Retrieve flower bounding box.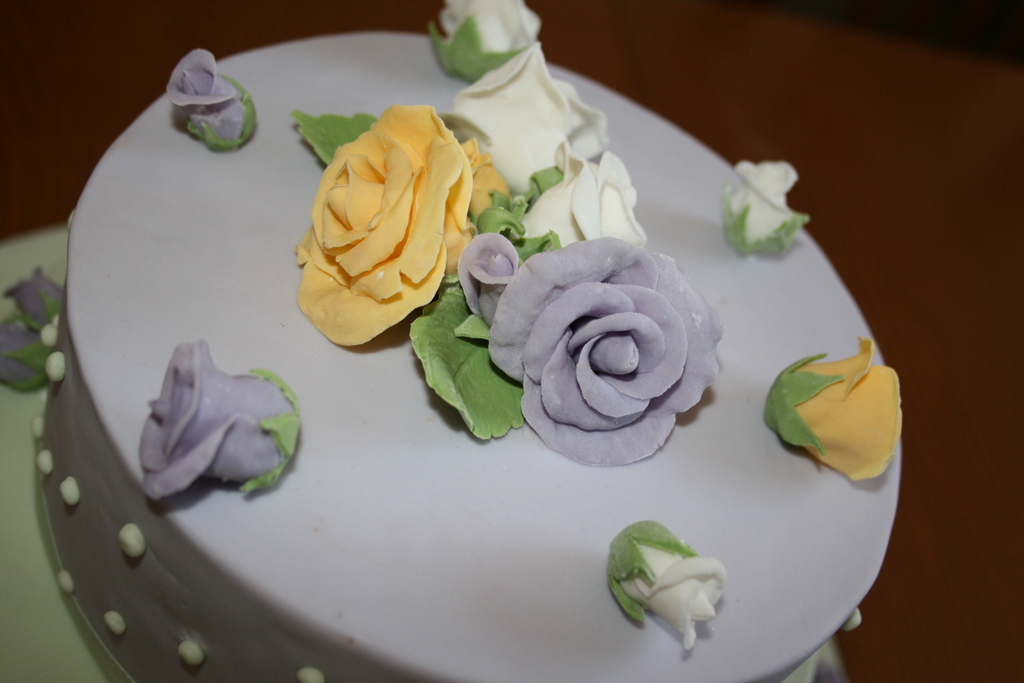
Bounding box: crop(763, 338, 901, 487).
